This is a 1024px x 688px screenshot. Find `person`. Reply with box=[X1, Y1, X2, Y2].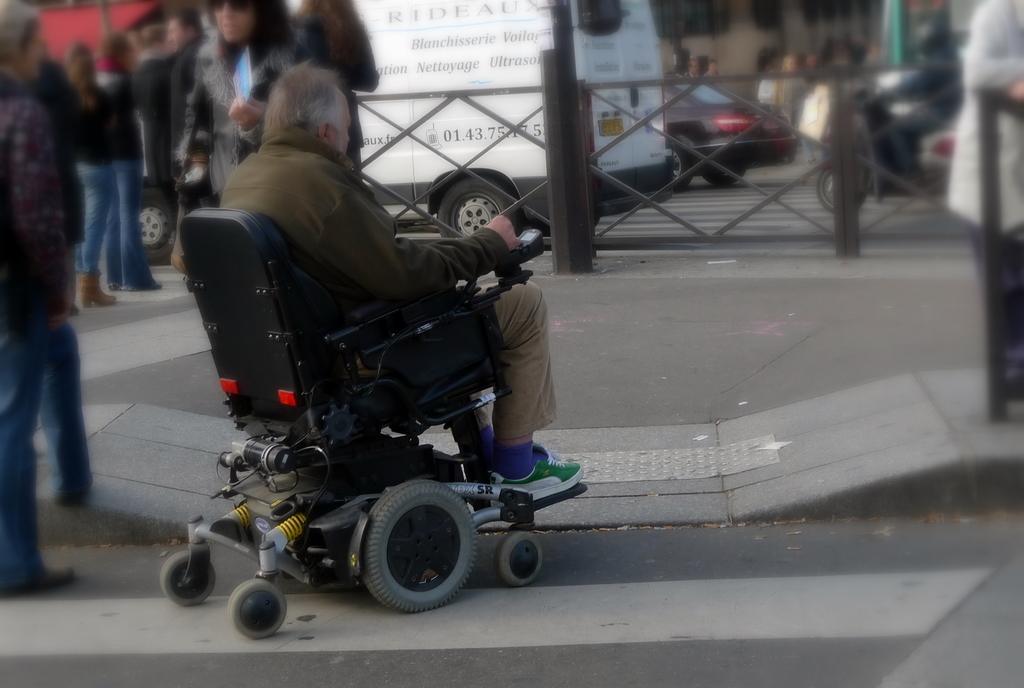
box=[703, 55, 719, 76].
